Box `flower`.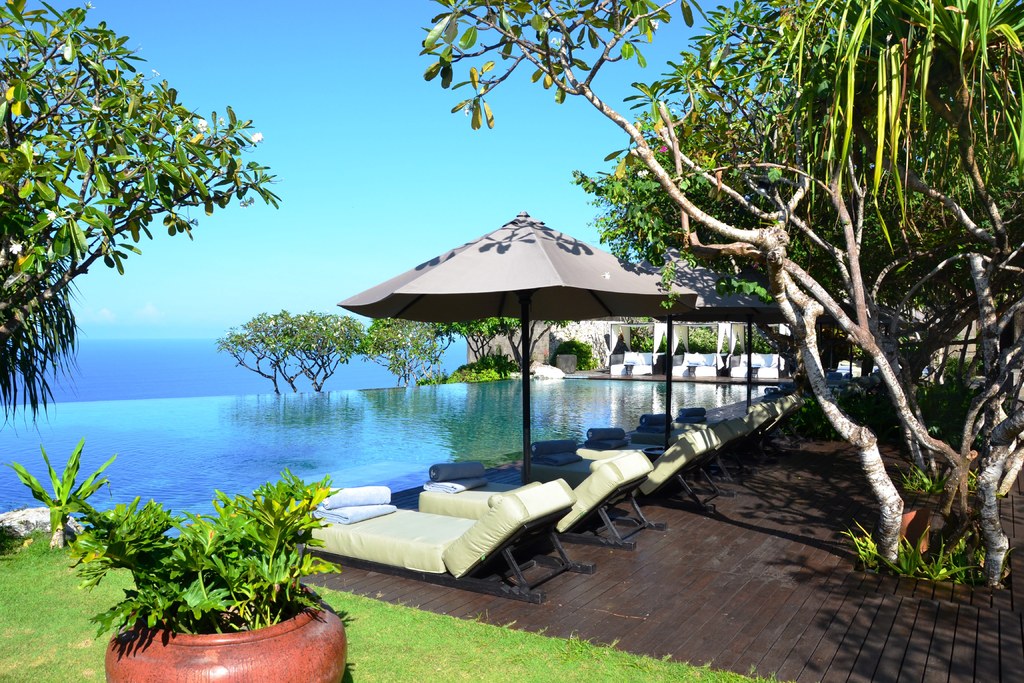
{"left": 81, "top": 0, "right": 96, "bottom": 10}.
